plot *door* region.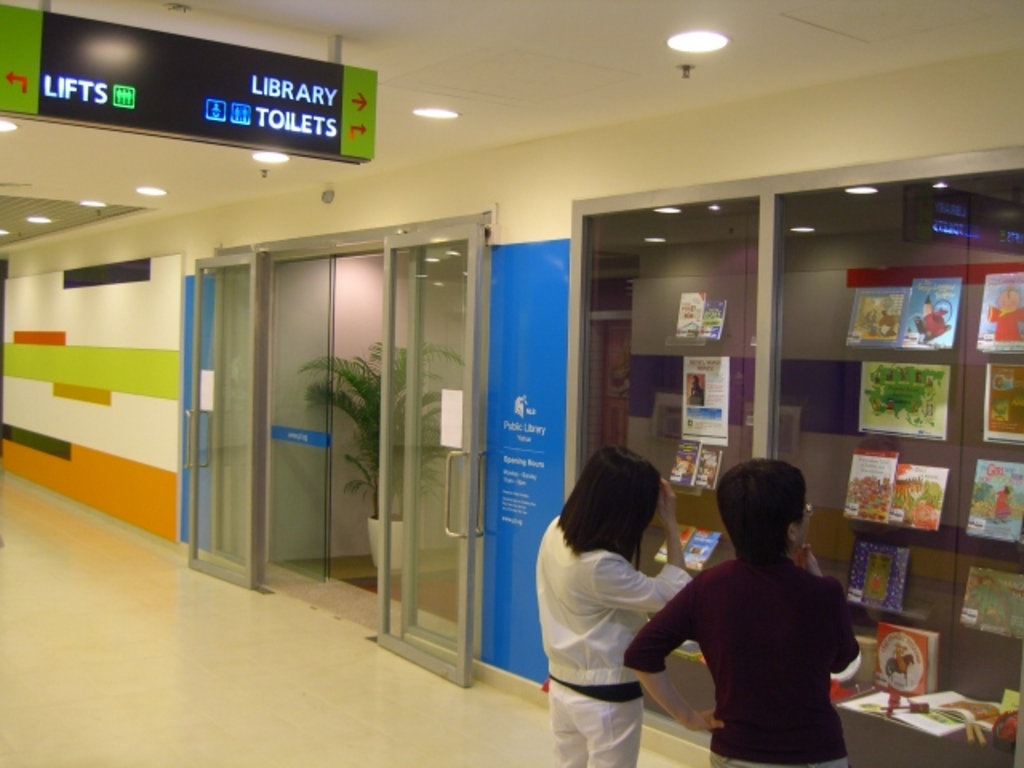
Plotted at locate(187, 219, 475, 690).
